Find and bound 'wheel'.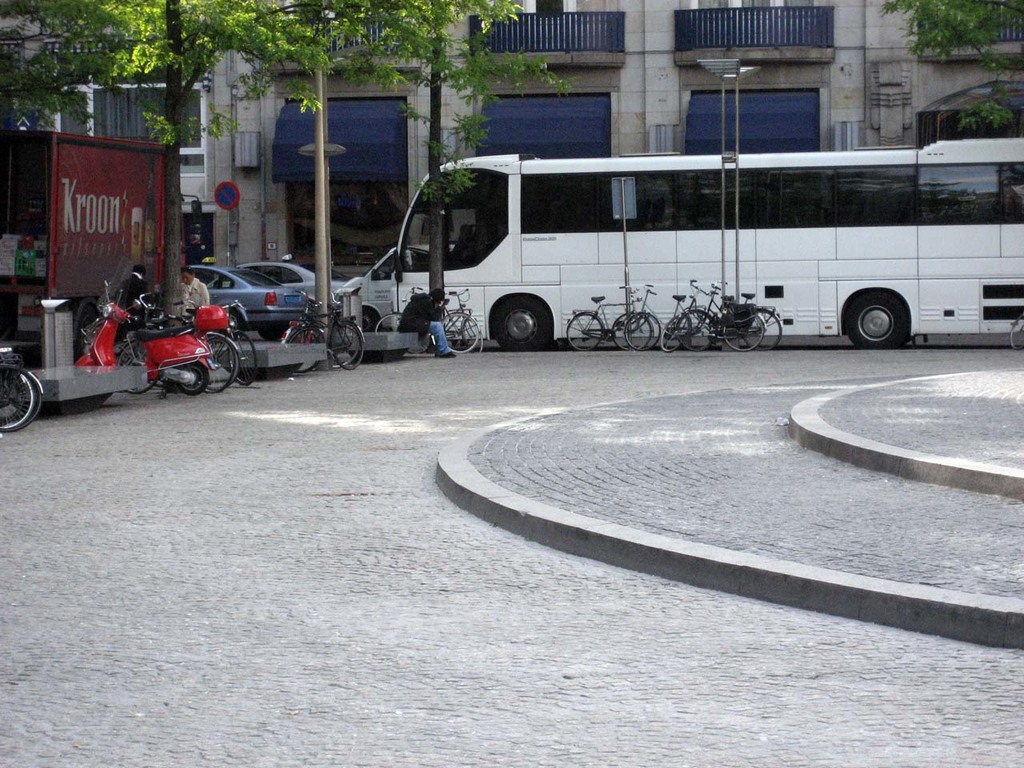
Bound: l=260, t=326, r=284, b=341.
